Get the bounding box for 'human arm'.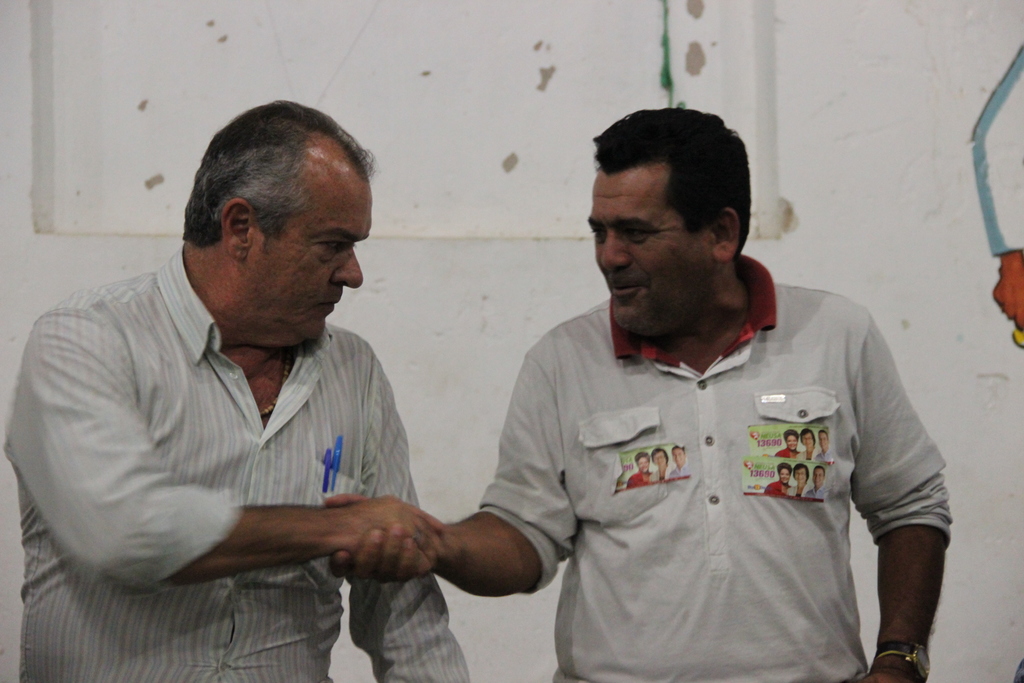
bbox(342, 347, 491, 682).
